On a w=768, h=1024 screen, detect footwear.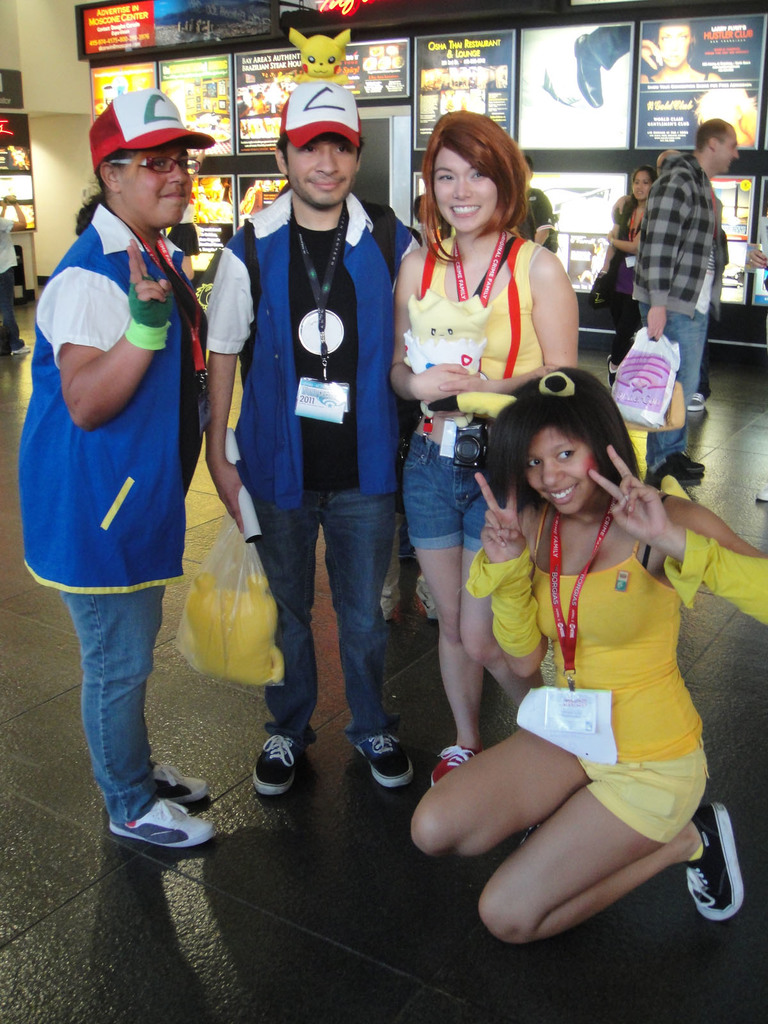
{"x1": 680, "y1": 371, "x2": 711, "y2": 410}.
